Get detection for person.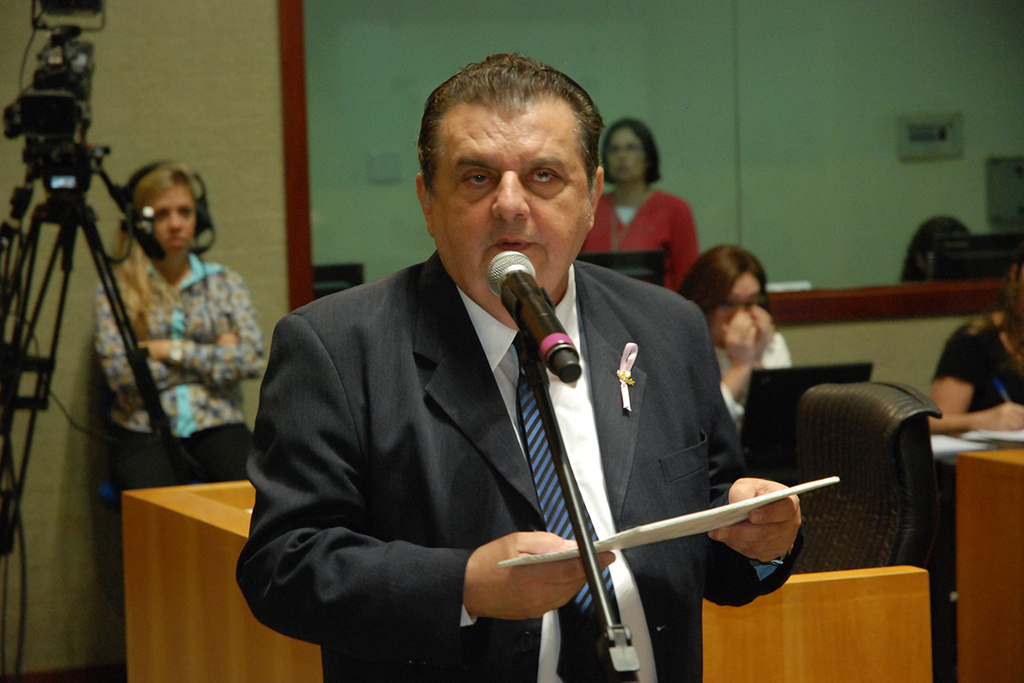
Detection: locate(93, 161, 263, 587).
